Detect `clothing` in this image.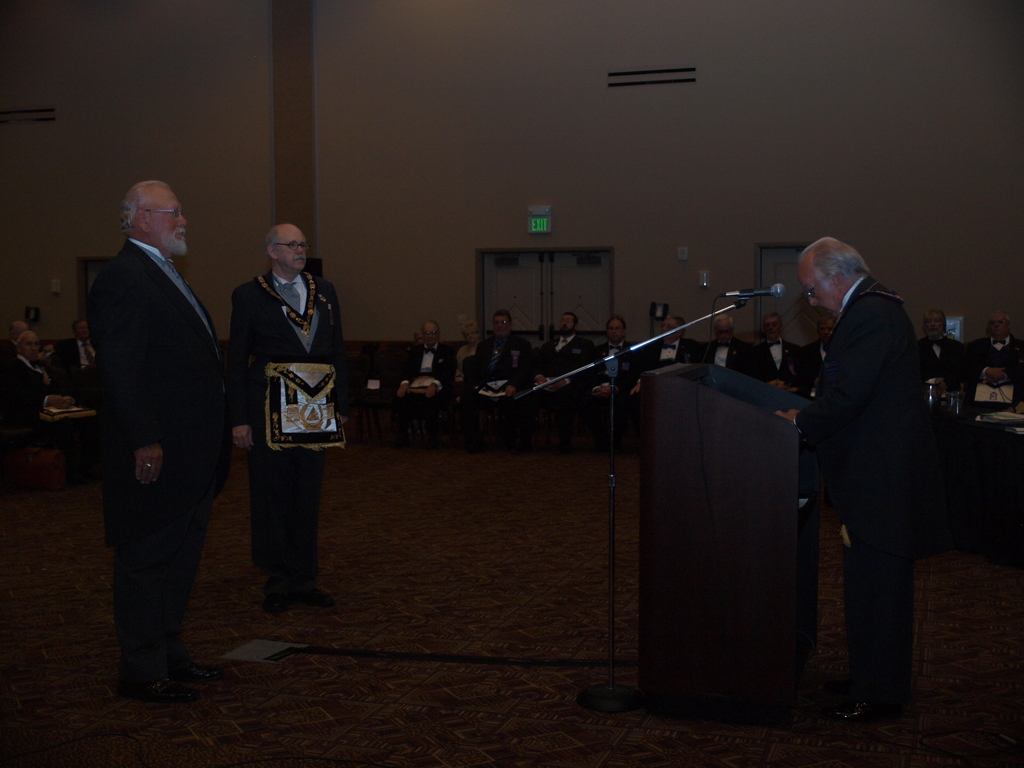
Detection: <box>696,338,753,380</box>.
